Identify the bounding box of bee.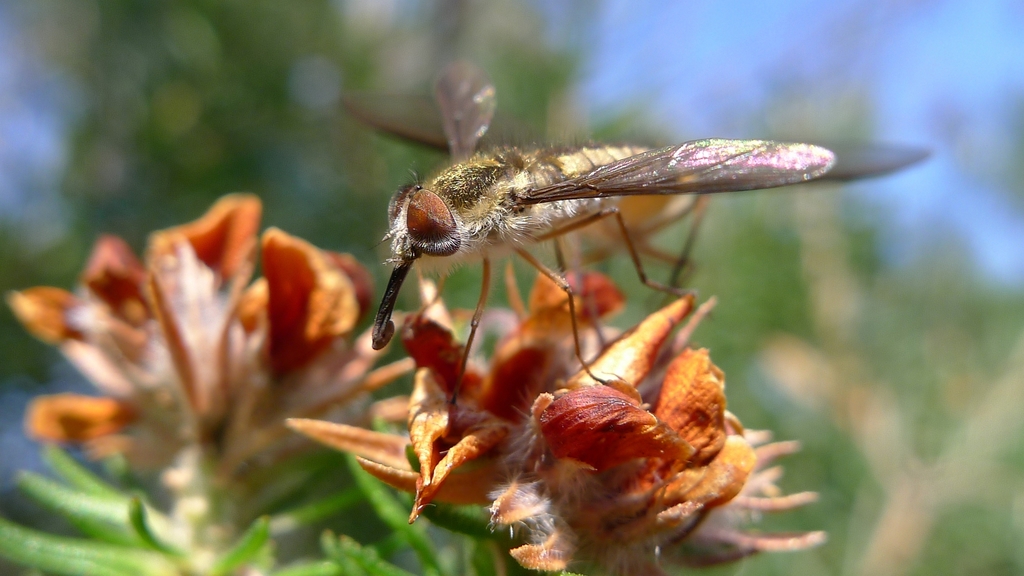
368/66/932/415.
